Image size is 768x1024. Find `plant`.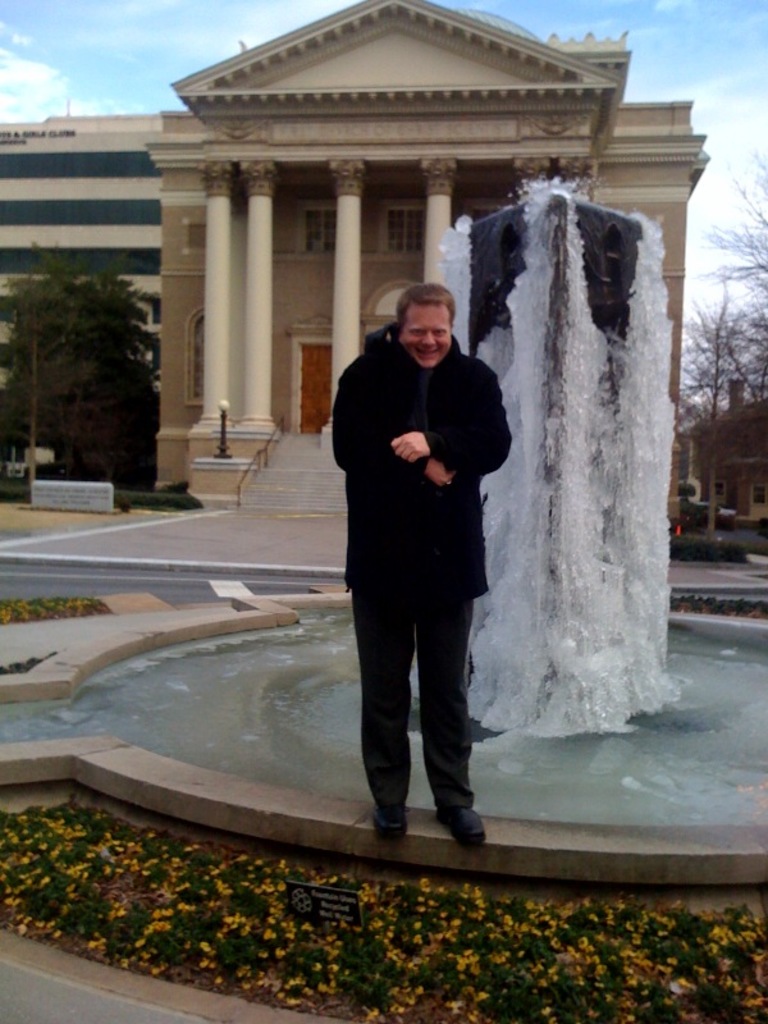
pyautogui.locateOnScreen(0, 590, 108, 616).
